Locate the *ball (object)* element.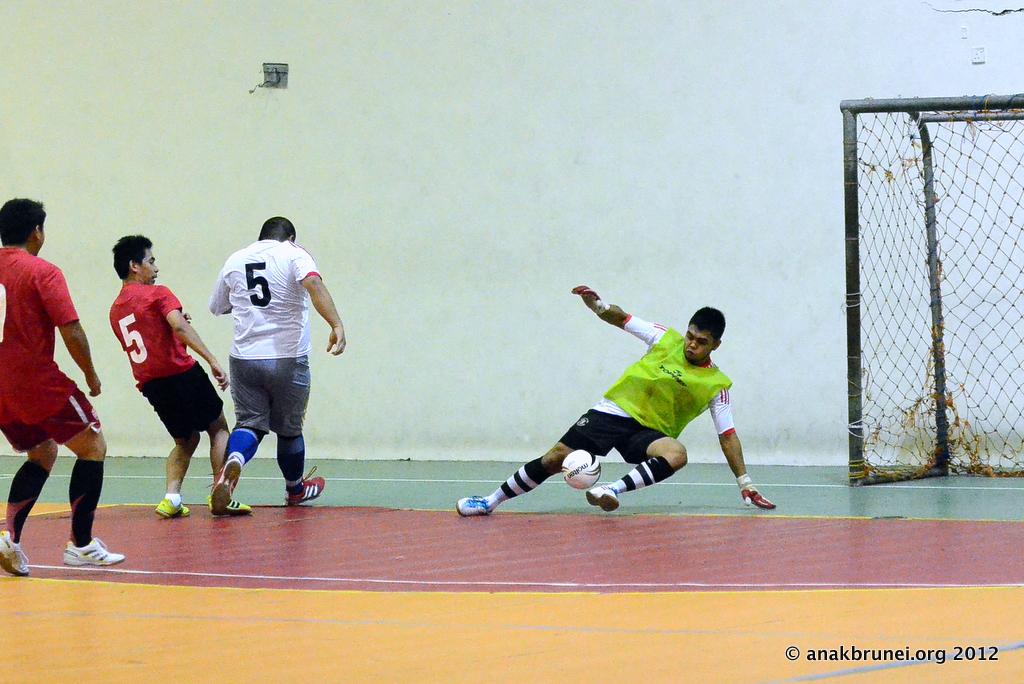
Element bbox: 561,450,604,491.
